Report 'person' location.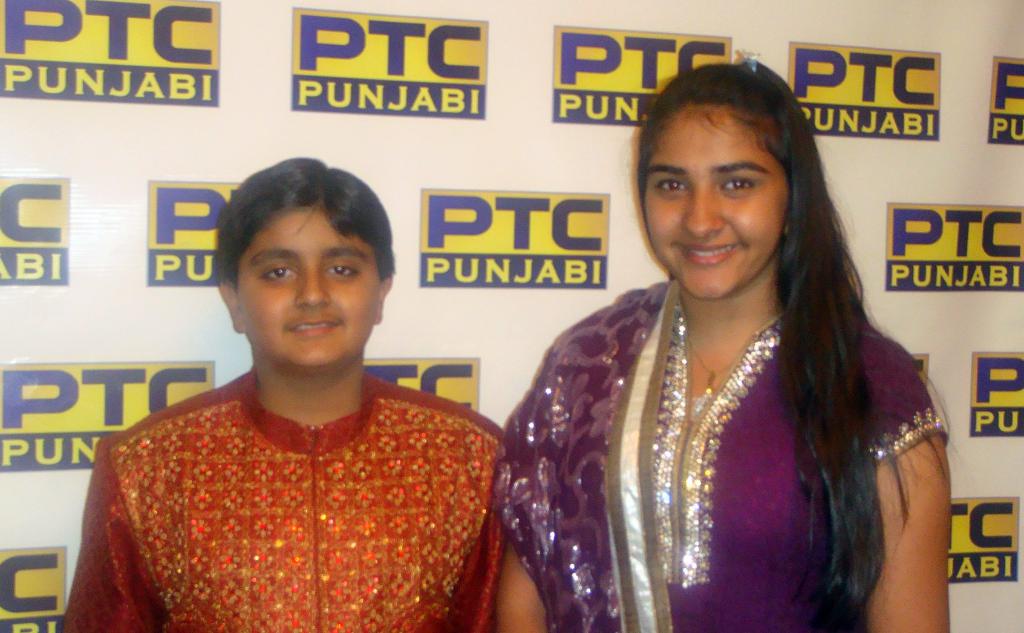
Report: detection(88, 148, 515, 632).
